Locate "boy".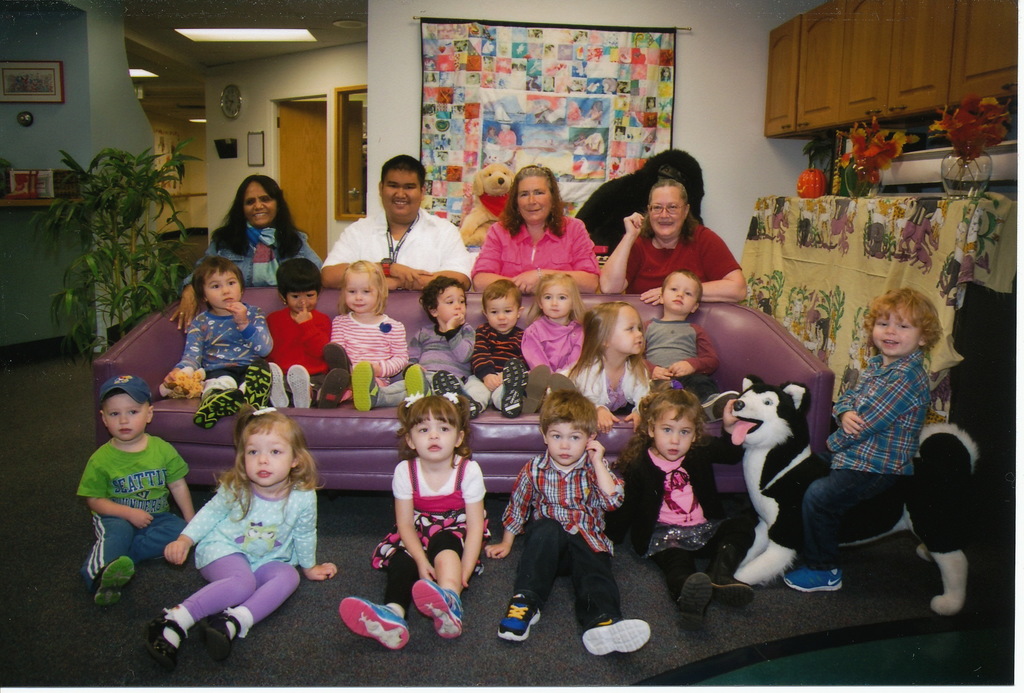
Bounding box: bbox=[355, 278, 479, 418].
